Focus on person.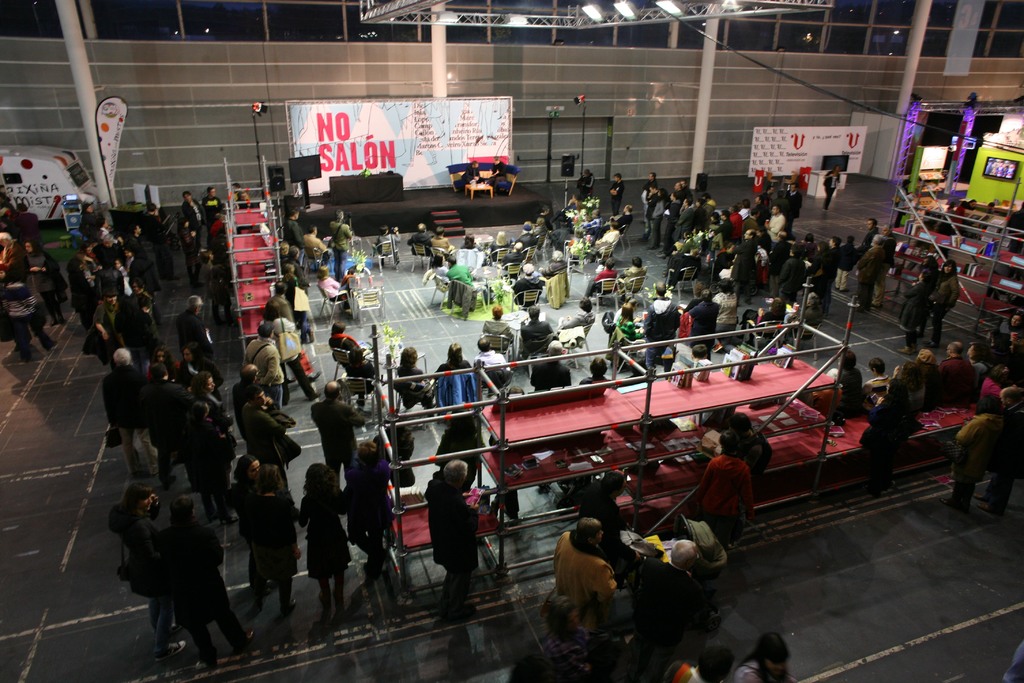
Focused at l=392, t=345, r=437, b=411.
